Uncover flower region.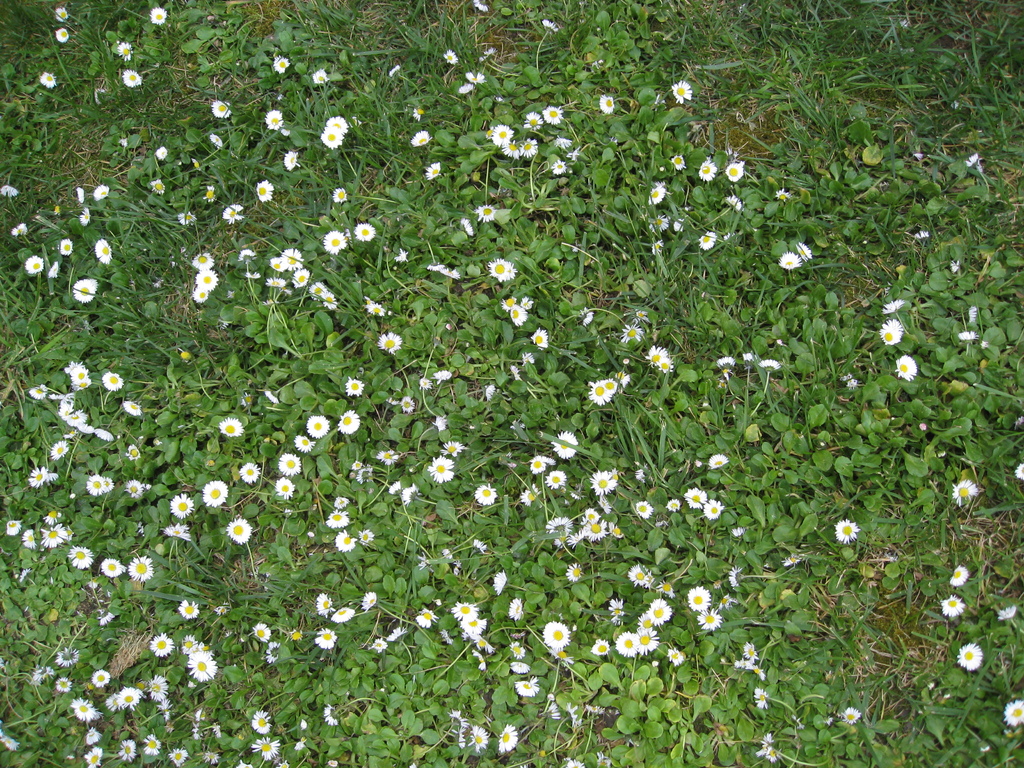
Uncovered: bbox(146, 630, 179, 657).
